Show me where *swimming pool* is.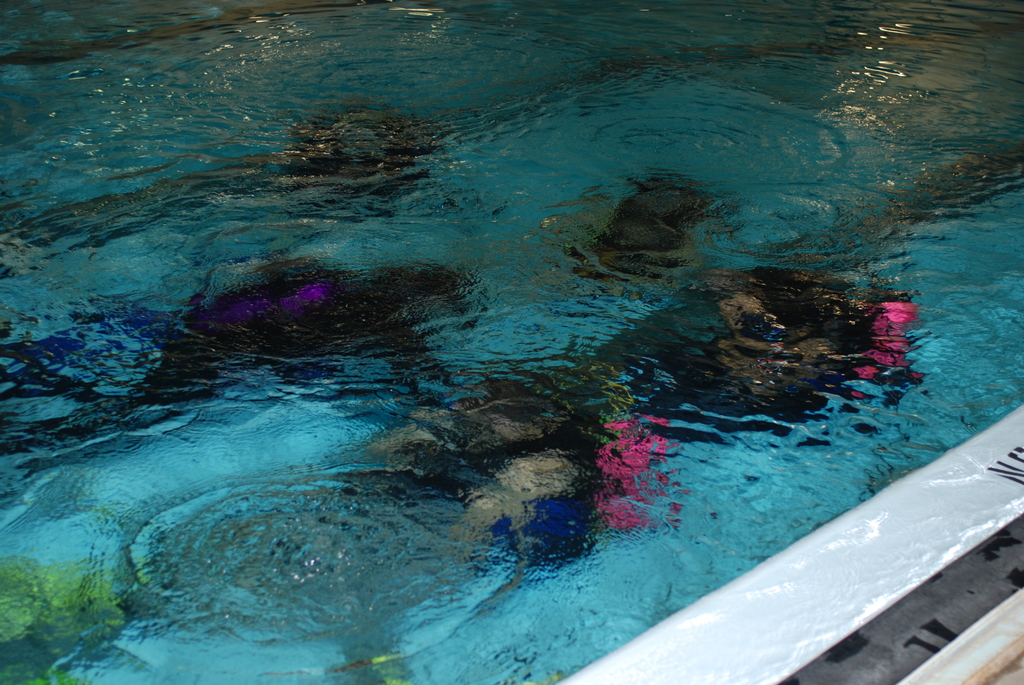
*swimming pool* is at l=0, t=0, r=1023, b=684.
